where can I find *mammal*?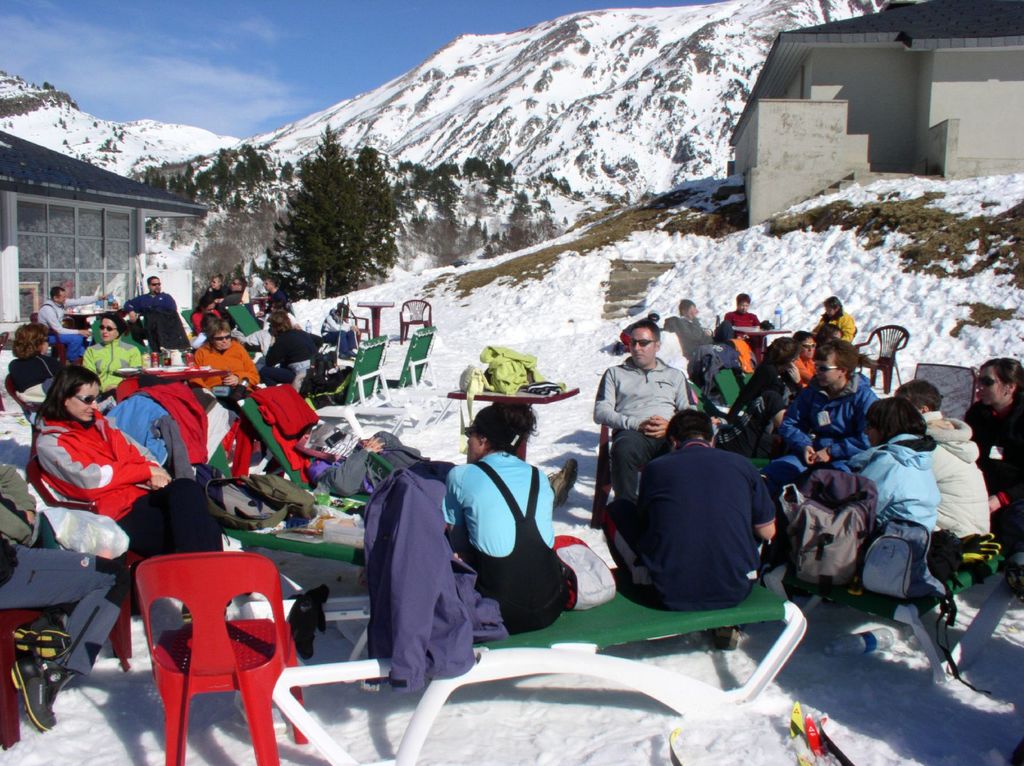
You can find it at 300/351/356/405.
